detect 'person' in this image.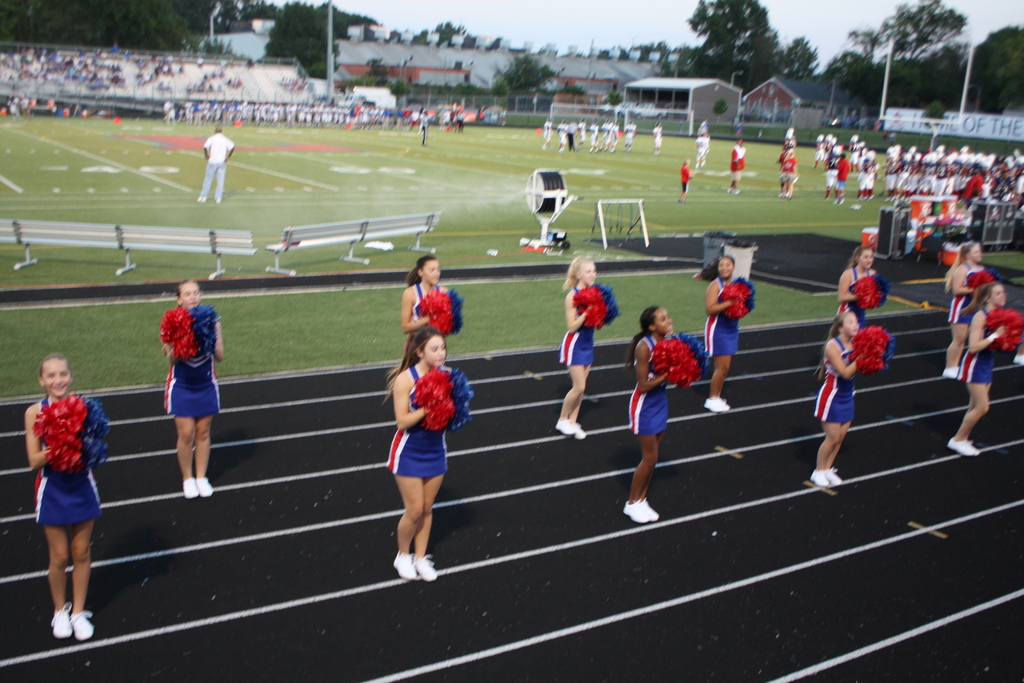
Detection: bbox=[832, 243, 877, 309].
